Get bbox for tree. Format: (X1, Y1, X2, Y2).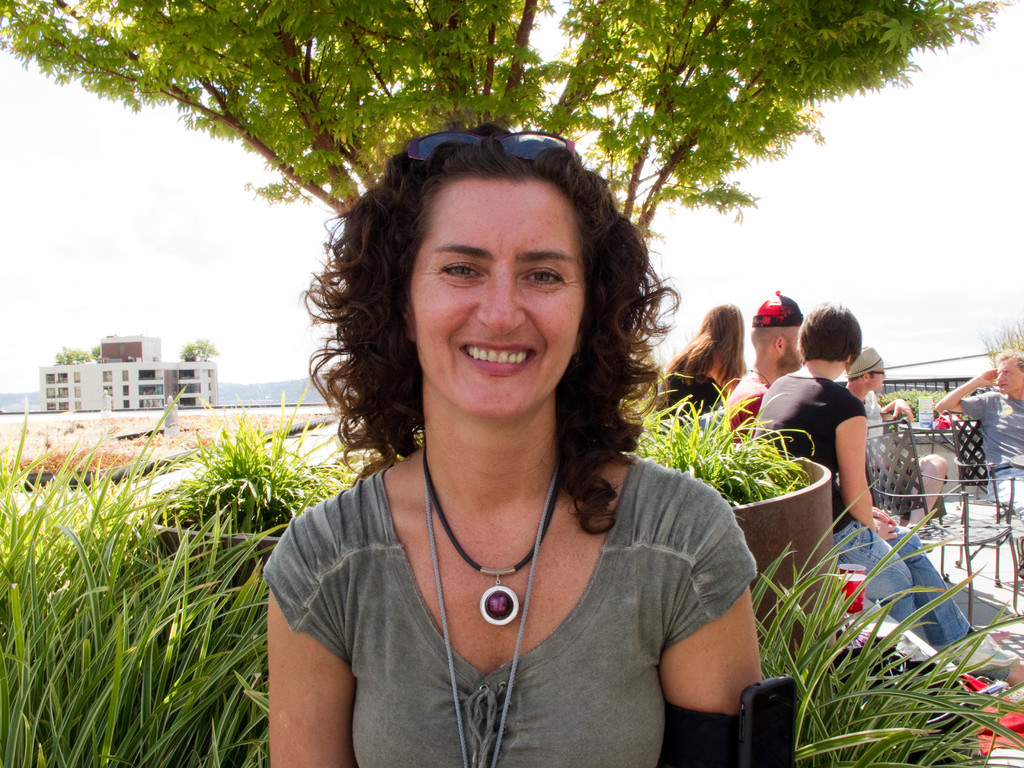
(179, 335, 216, 360).
